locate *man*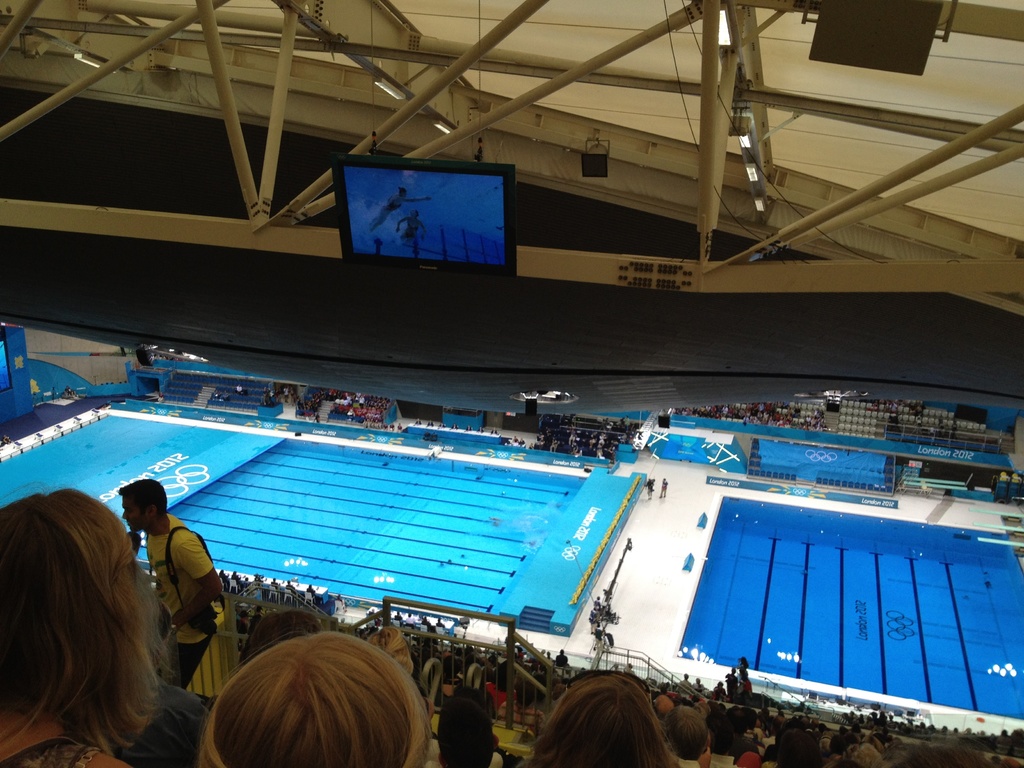
Rect(125, 480, 224, 684)
